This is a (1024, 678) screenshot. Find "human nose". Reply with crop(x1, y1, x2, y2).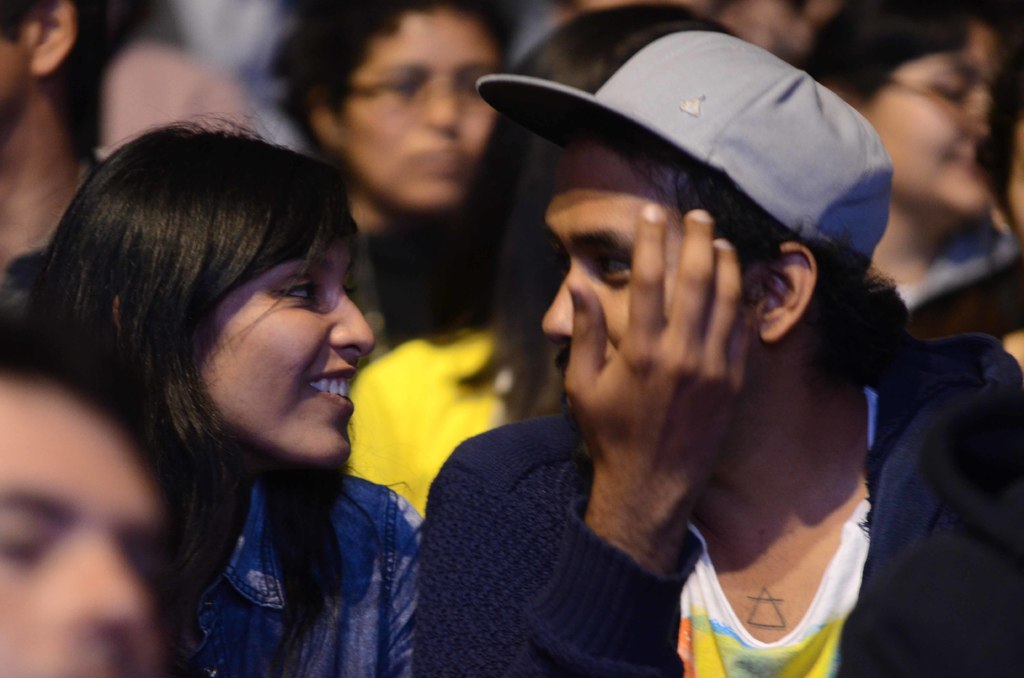
crop(543, 265, 585, 345).
